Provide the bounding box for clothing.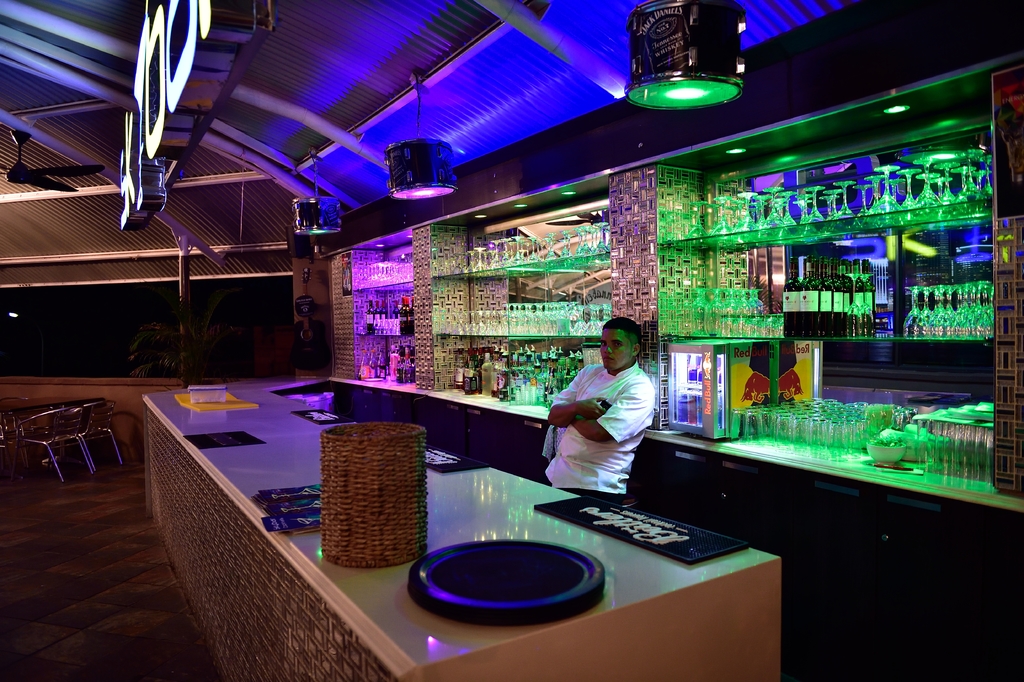
l=550, t=336, r=671, b=499.
